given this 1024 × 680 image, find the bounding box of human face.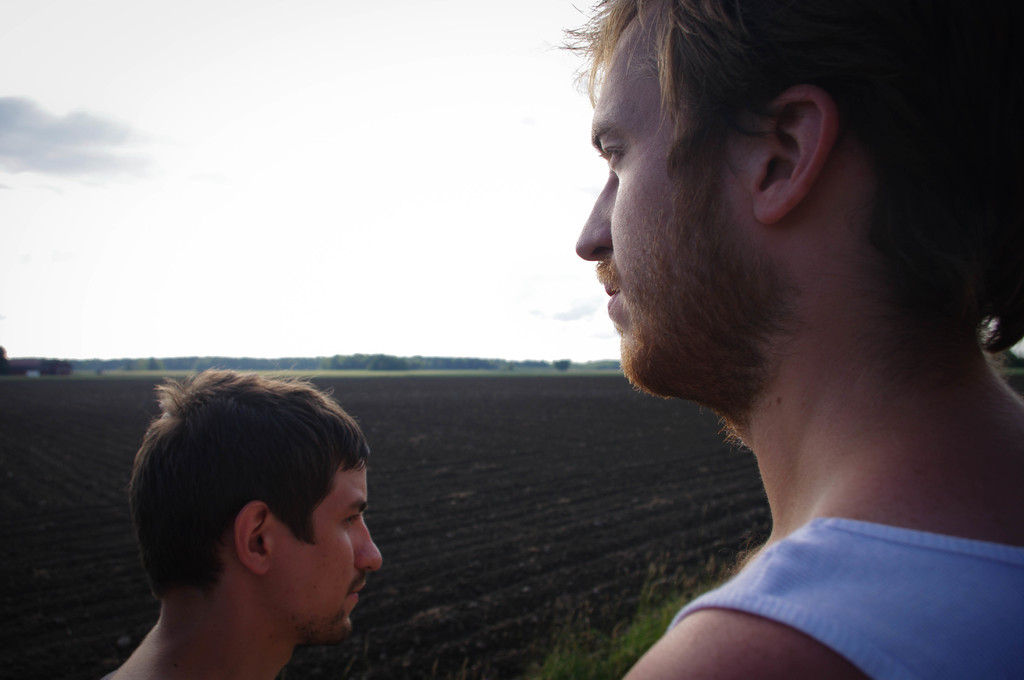
{"left": 575, "top": 29, "right": 750, "bottom": 391}.
